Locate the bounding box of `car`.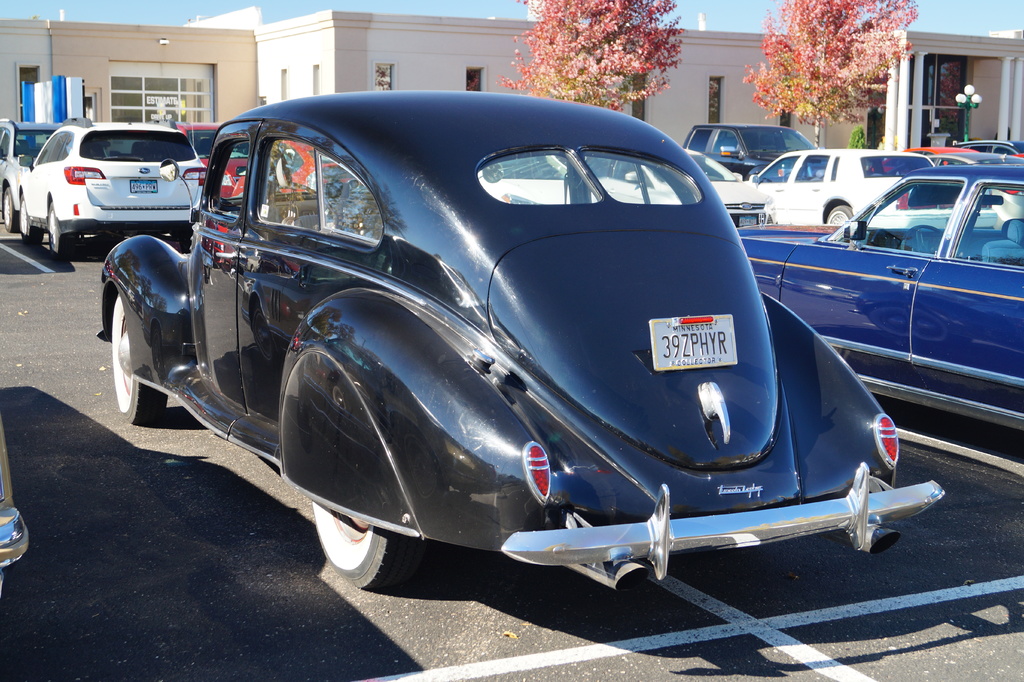
Bounding box: detection(1, 115, 93, 238).
